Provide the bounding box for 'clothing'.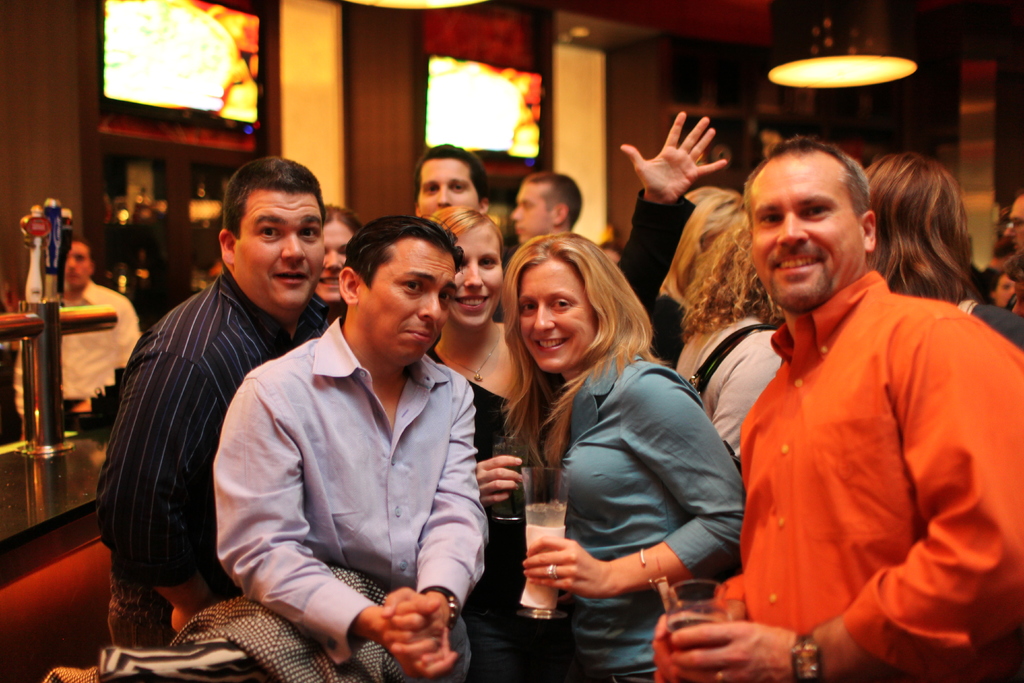
box=[678, 308, 778, 466].
